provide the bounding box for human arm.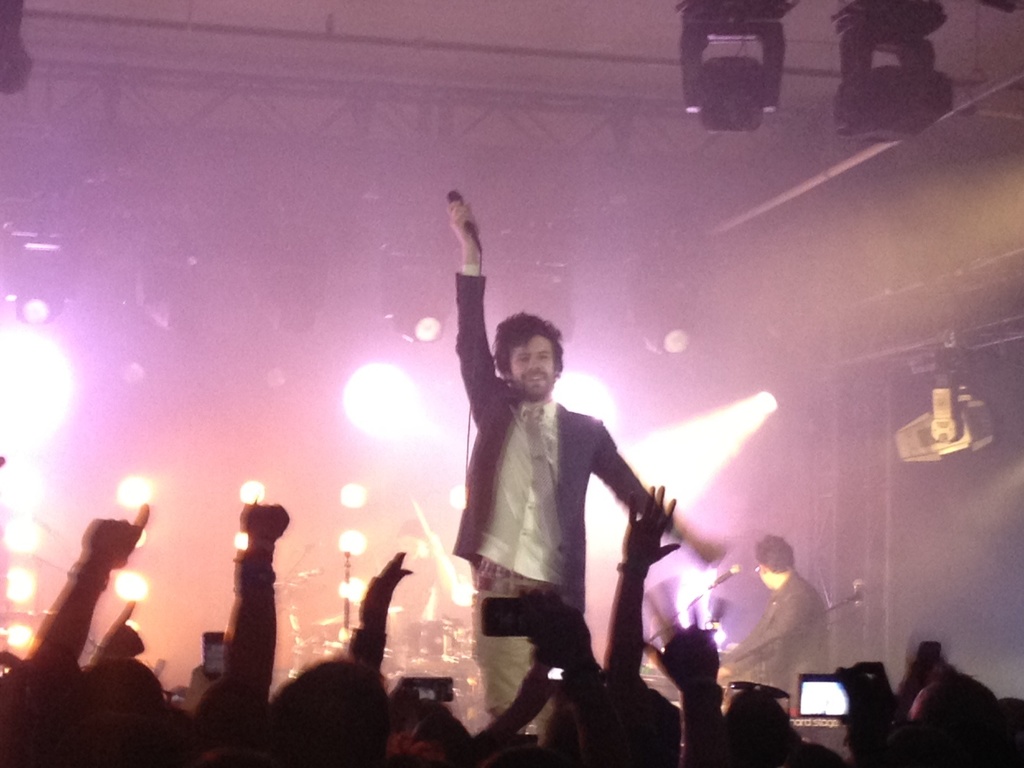
(221,497,293,702).
